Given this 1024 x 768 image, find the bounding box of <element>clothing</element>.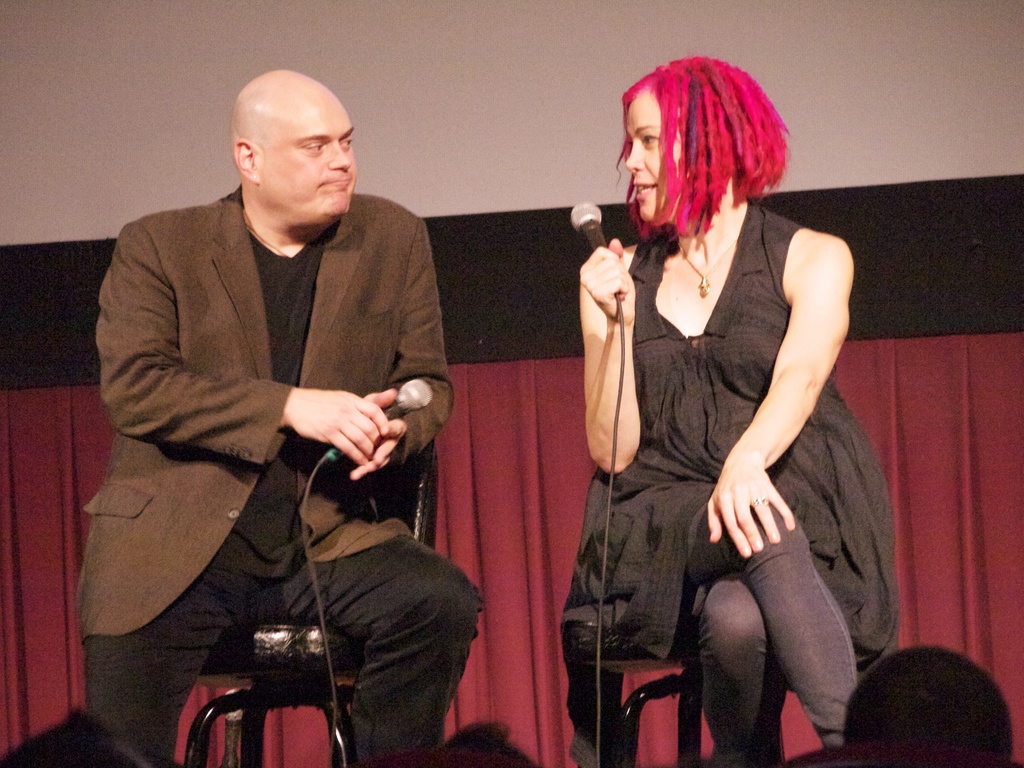
select_region(580, 168, 851, 700).
